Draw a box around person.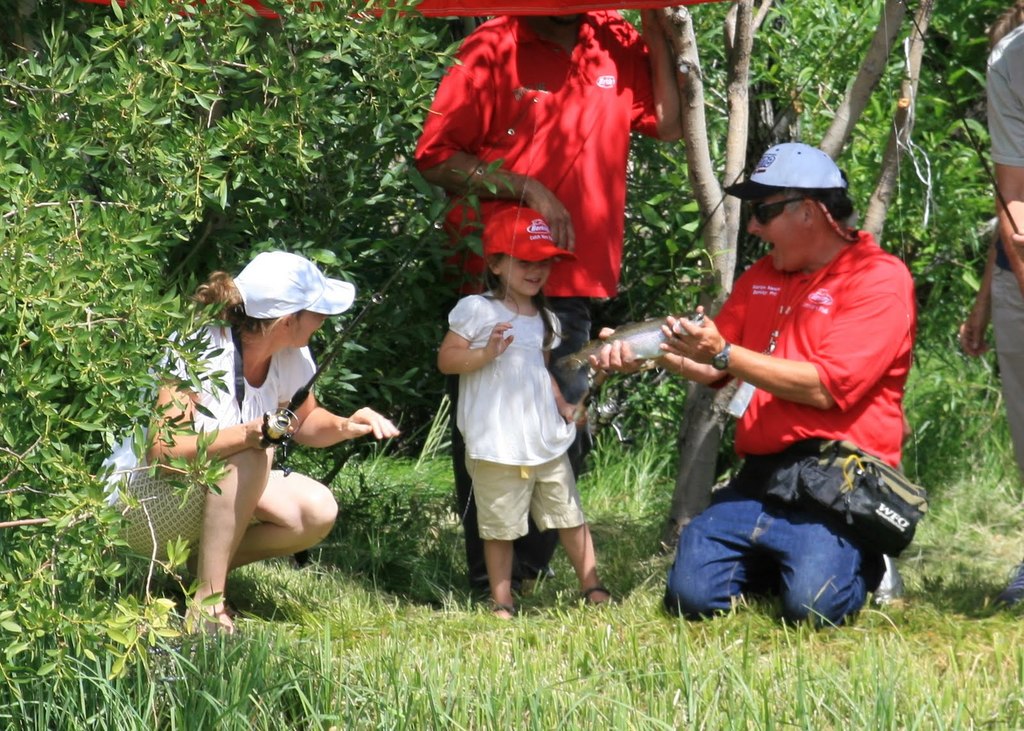
left=413, top=0, right=686, bottom=592.
